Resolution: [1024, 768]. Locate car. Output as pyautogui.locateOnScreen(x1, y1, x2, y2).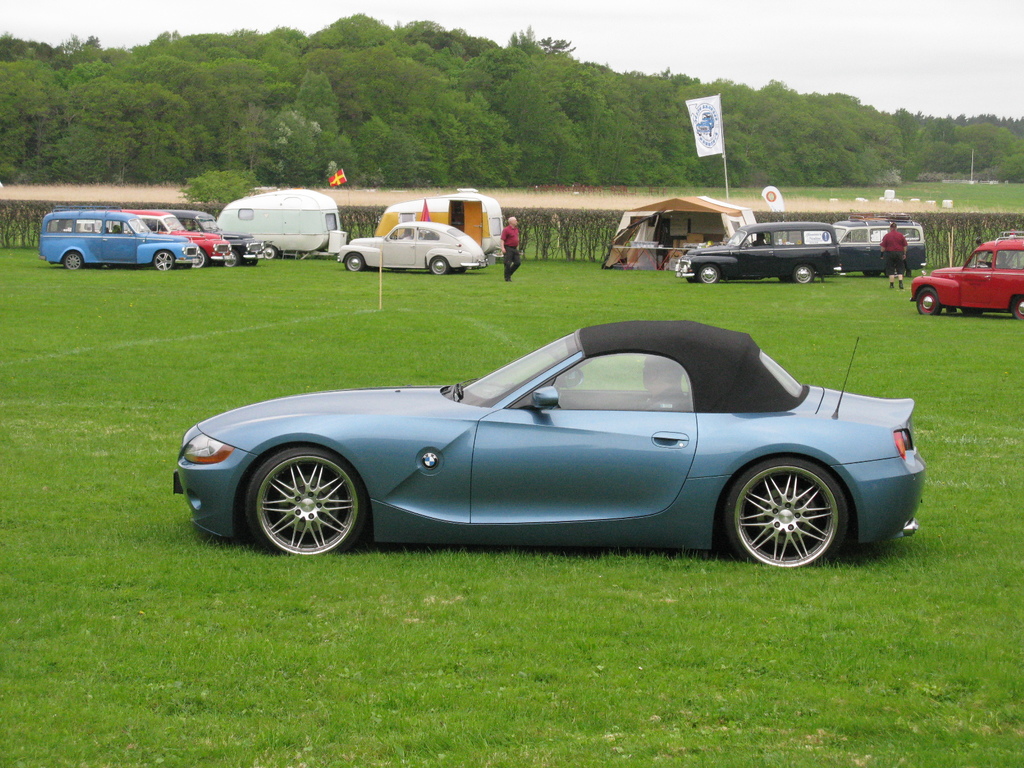
pyautogui.locateOnScreen(117, 212, 237, 269).
